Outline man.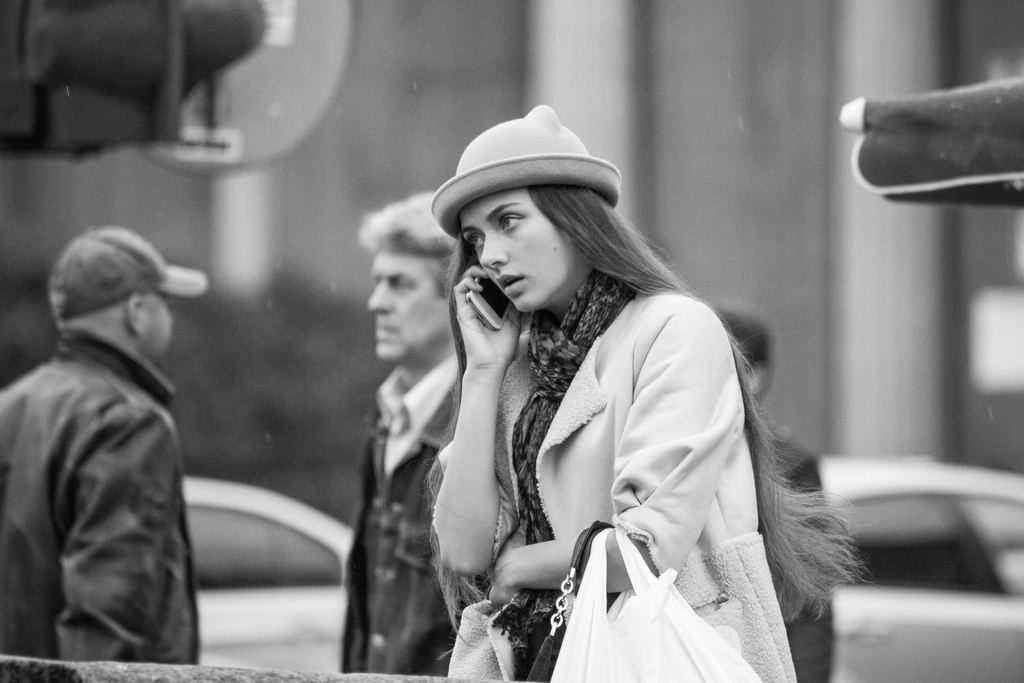
Outline: l=6, t=202, r=225, b=676.
